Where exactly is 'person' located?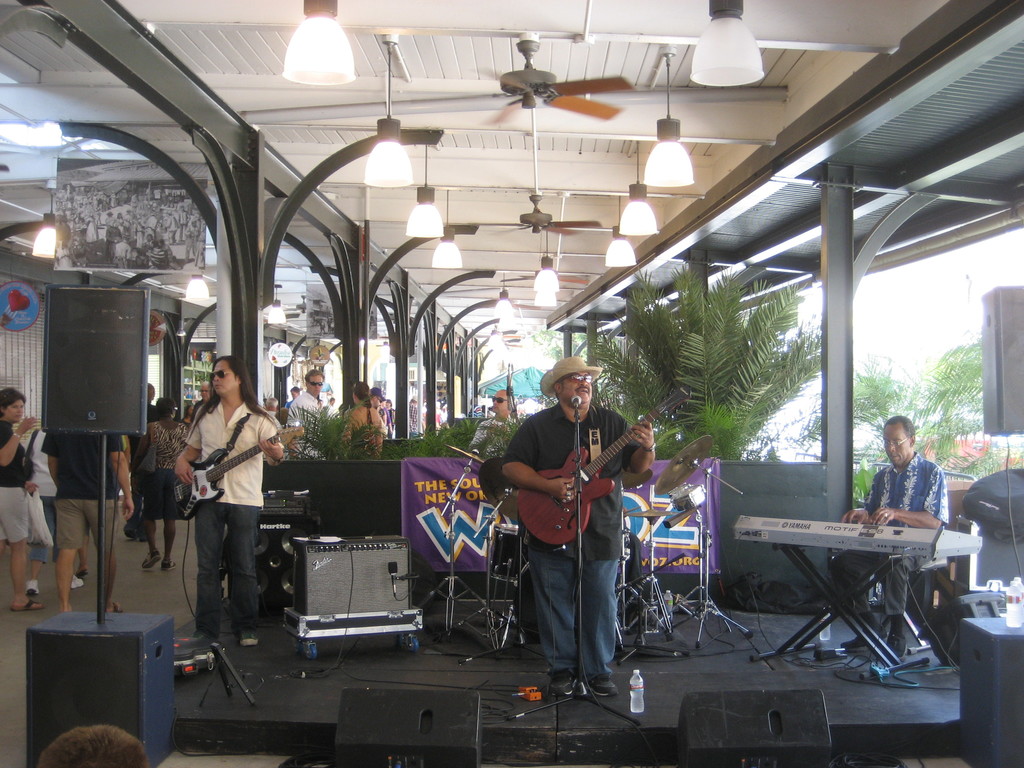
Its bounding box is x1=384 y1=399 x2=395 y2=440.
